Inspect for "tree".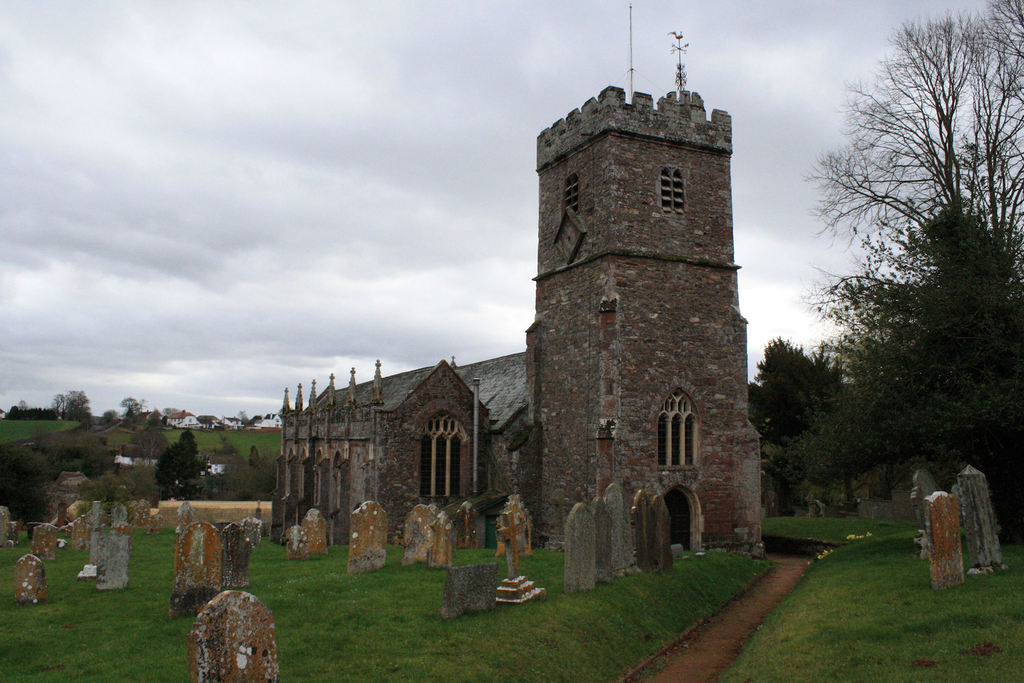
Inspection: box=[132, 438, 206, 513].
